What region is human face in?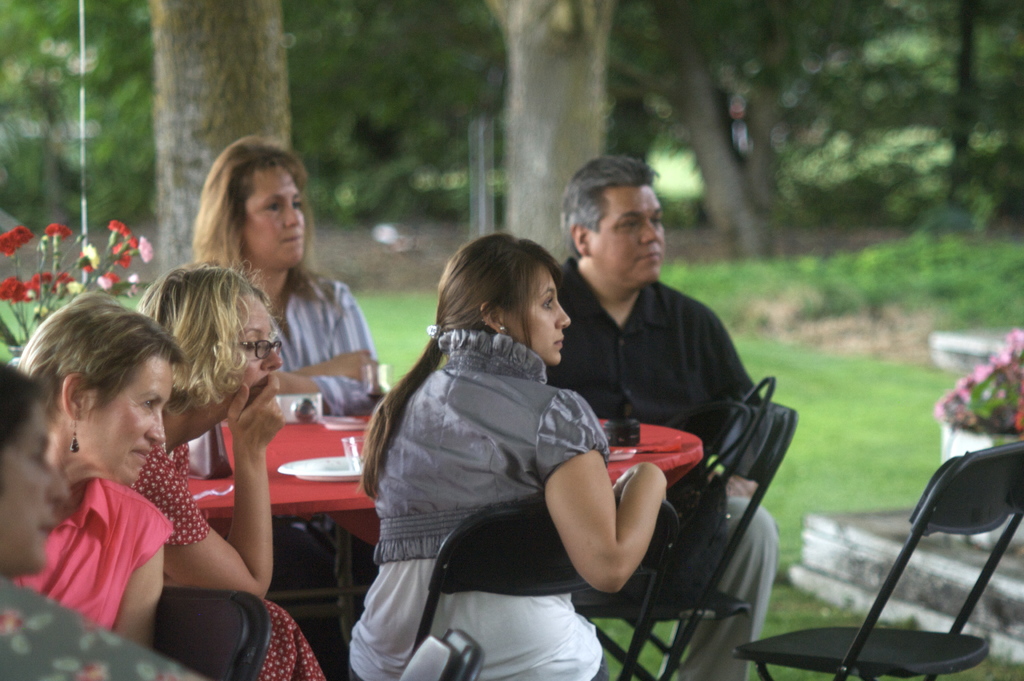
locate(245, 170, 308, 268).
